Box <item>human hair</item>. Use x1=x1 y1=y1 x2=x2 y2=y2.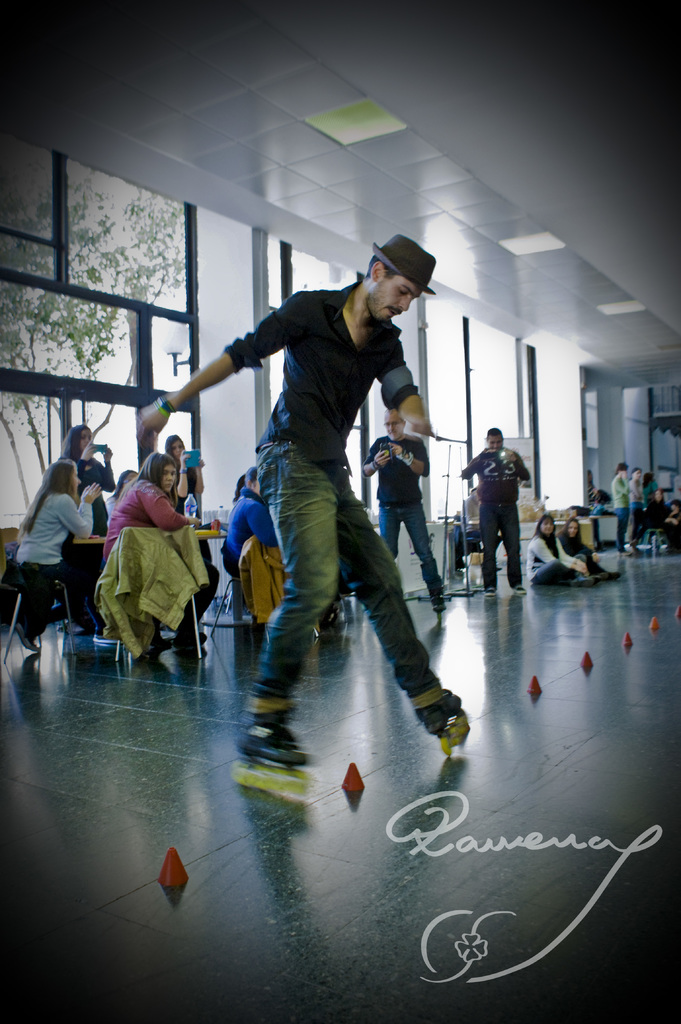
x1=368 y1=255 x2=399 y2=282.
